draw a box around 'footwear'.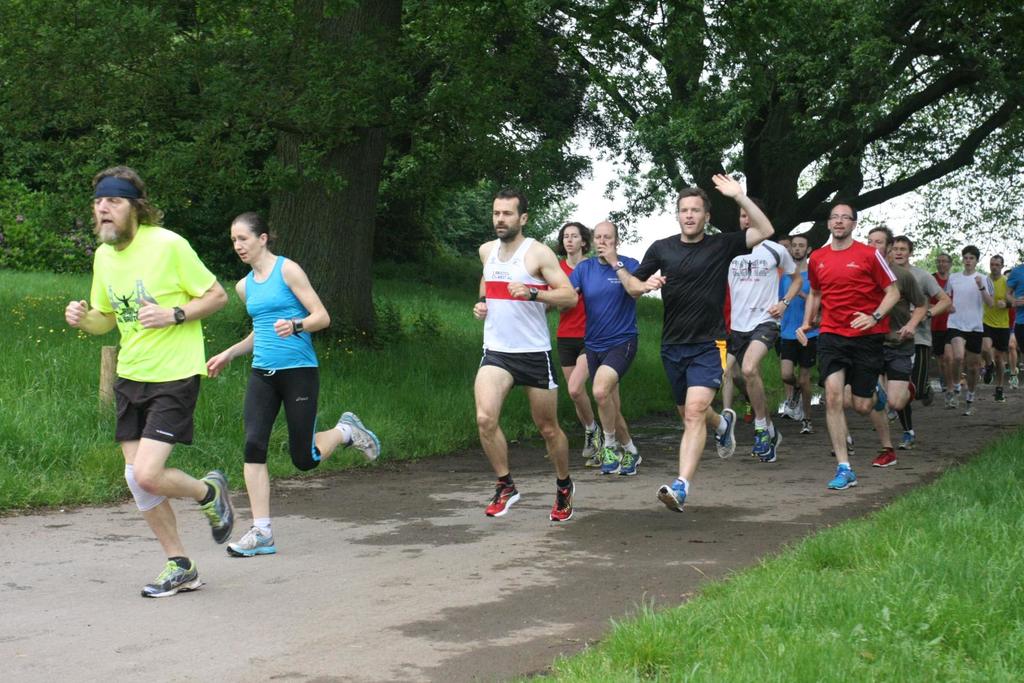
x1=714, y1=404, x2=736, y2=462.
